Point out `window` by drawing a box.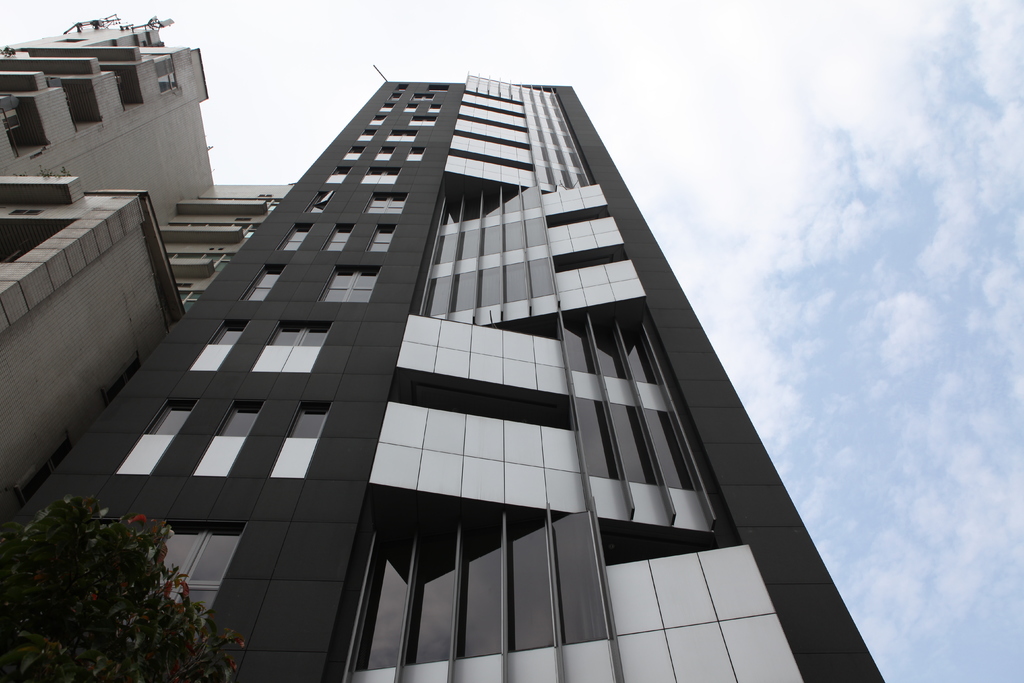
region(268, 402, 333, 478).
